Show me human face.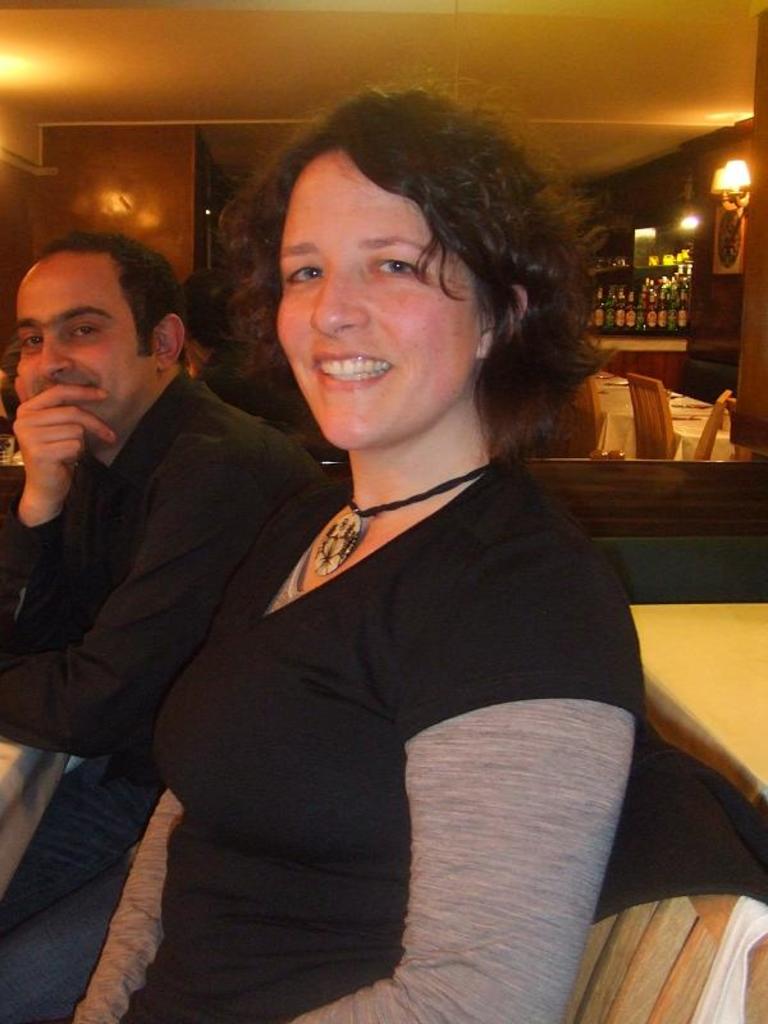
human face is here: <region>22, 259, 159, 428</region>.
